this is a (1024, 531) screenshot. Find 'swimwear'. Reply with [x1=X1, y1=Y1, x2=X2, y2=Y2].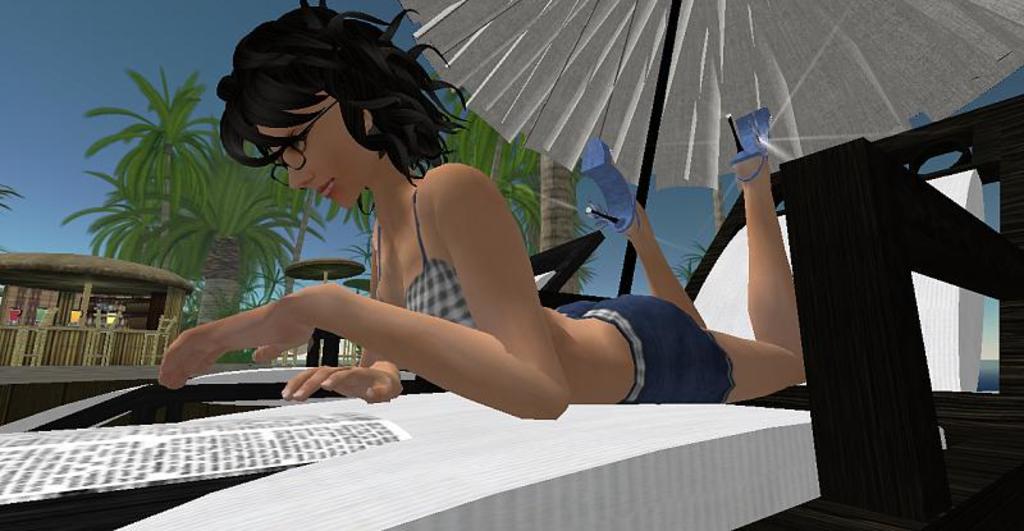
[x1=399, y1=182, x2=465, y2=329].
